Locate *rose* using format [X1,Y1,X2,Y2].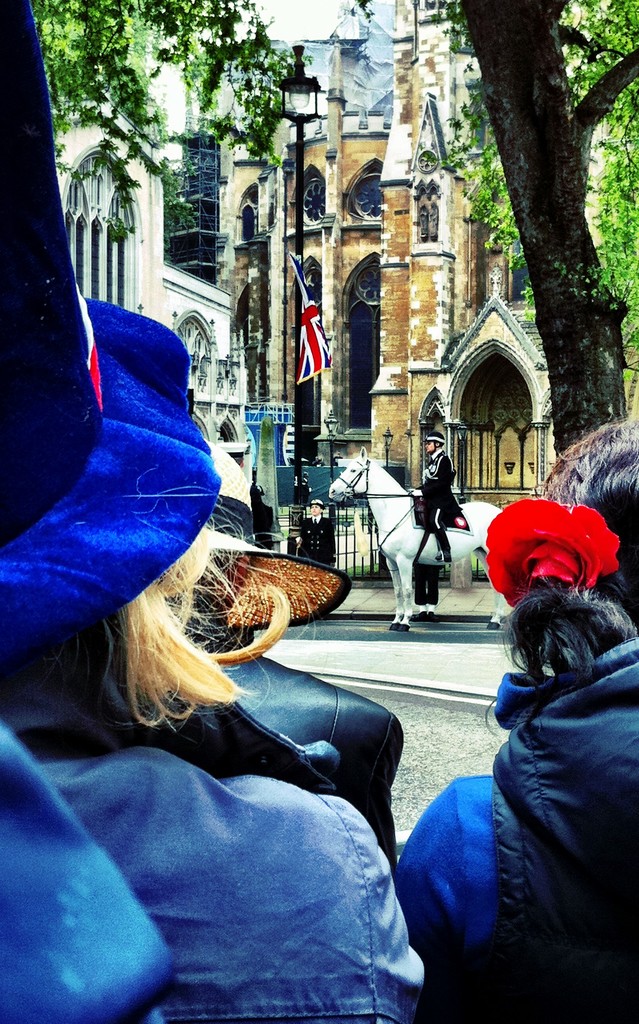
[490,502,619,621].
